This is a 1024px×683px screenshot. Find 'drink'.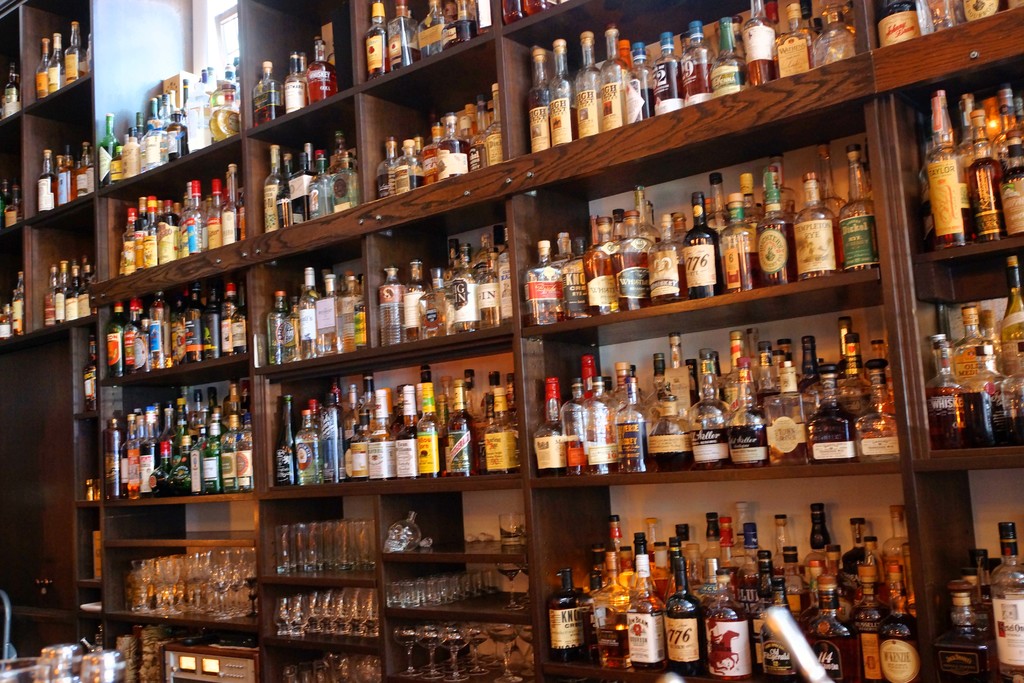
Bounding box: 499, 0, 524, 21.
